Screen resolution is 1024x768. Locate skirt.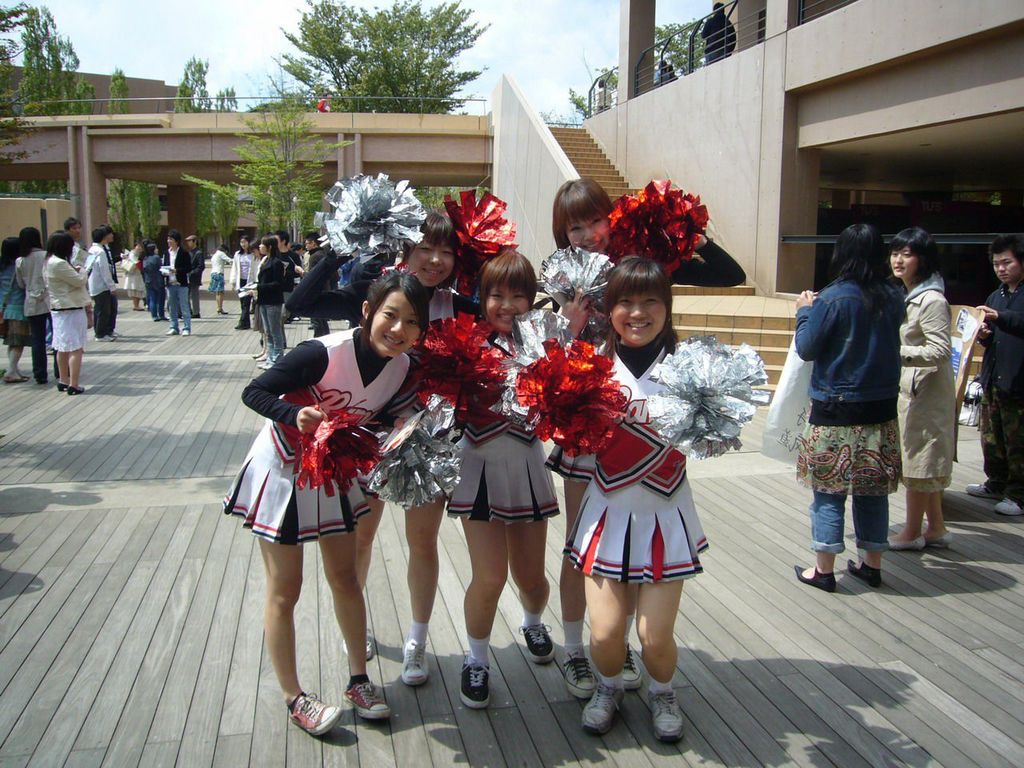
[217, 421, 379, 543].
